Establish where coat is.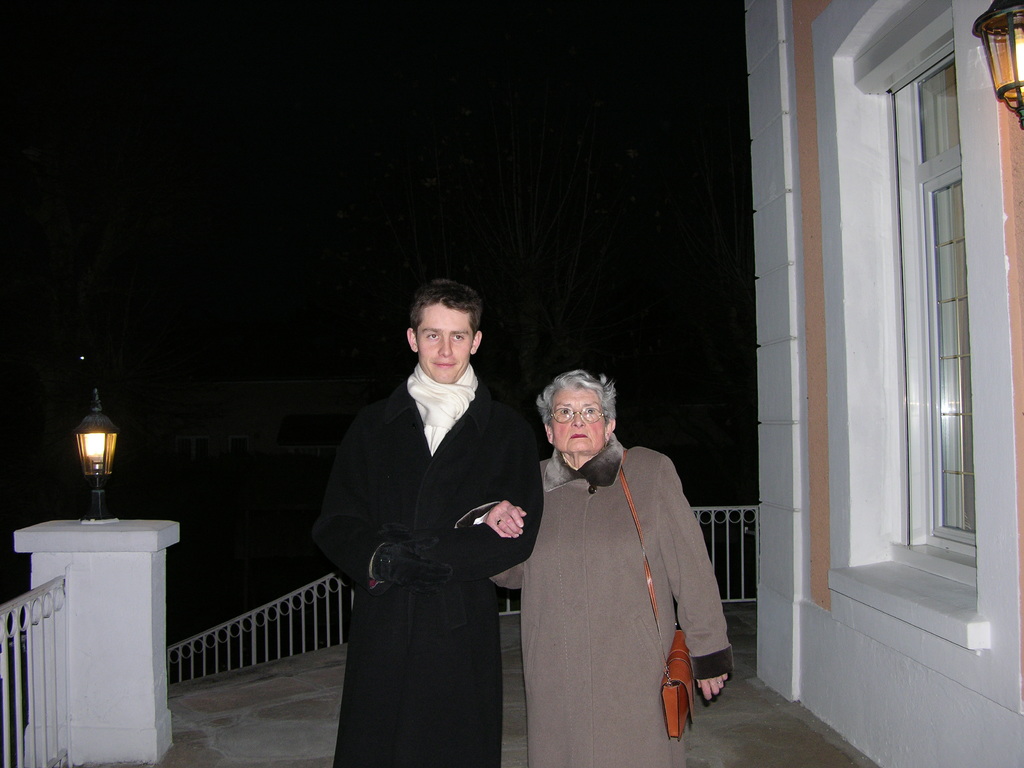
Established at [left=314, top=307, right=537, bottom=730].
